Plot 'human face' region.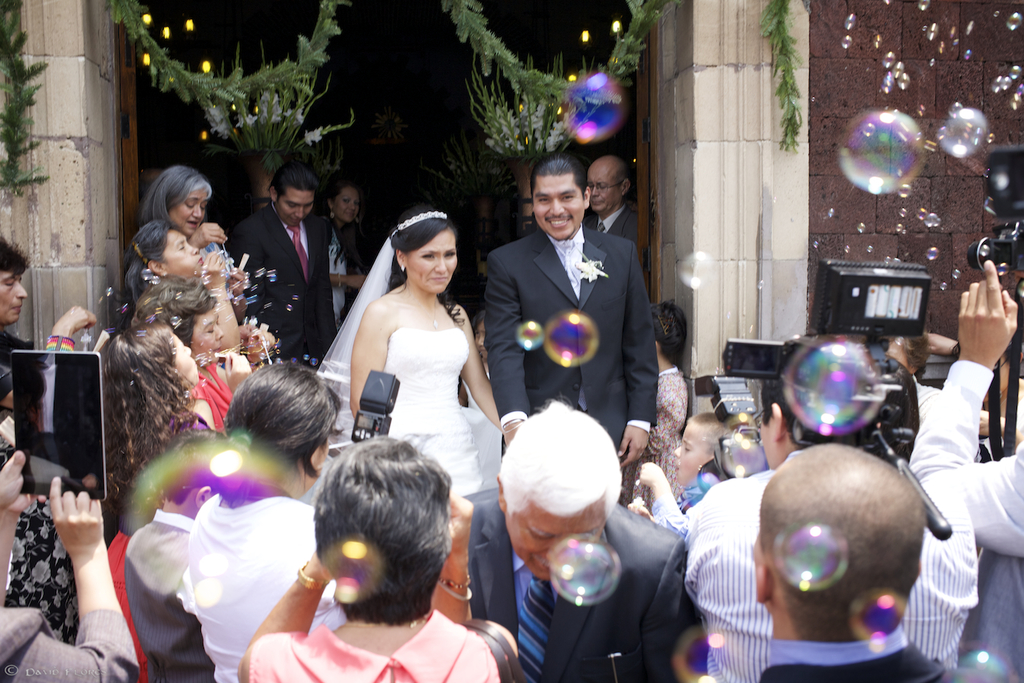
Plotted at detection(535, 174, 585, 241).
